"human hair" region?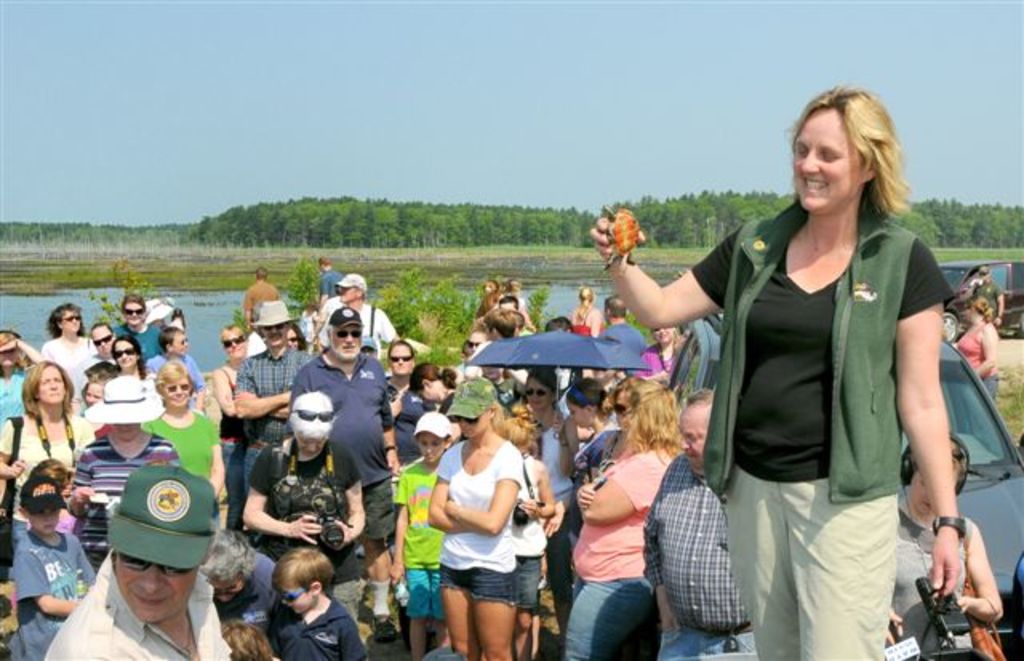
<region>109, 335, 146, 383</region>
